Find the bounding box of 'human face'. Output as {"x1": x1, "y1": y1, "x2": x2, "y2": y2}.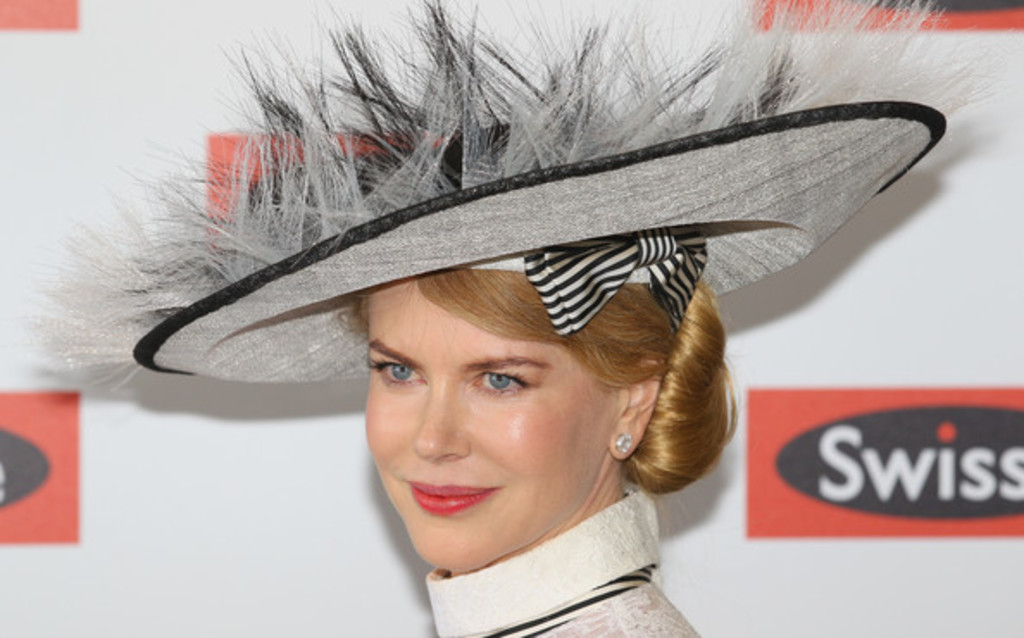
{"x1": 365, "y1": 283, "x2": 607, "y2": 571}.
